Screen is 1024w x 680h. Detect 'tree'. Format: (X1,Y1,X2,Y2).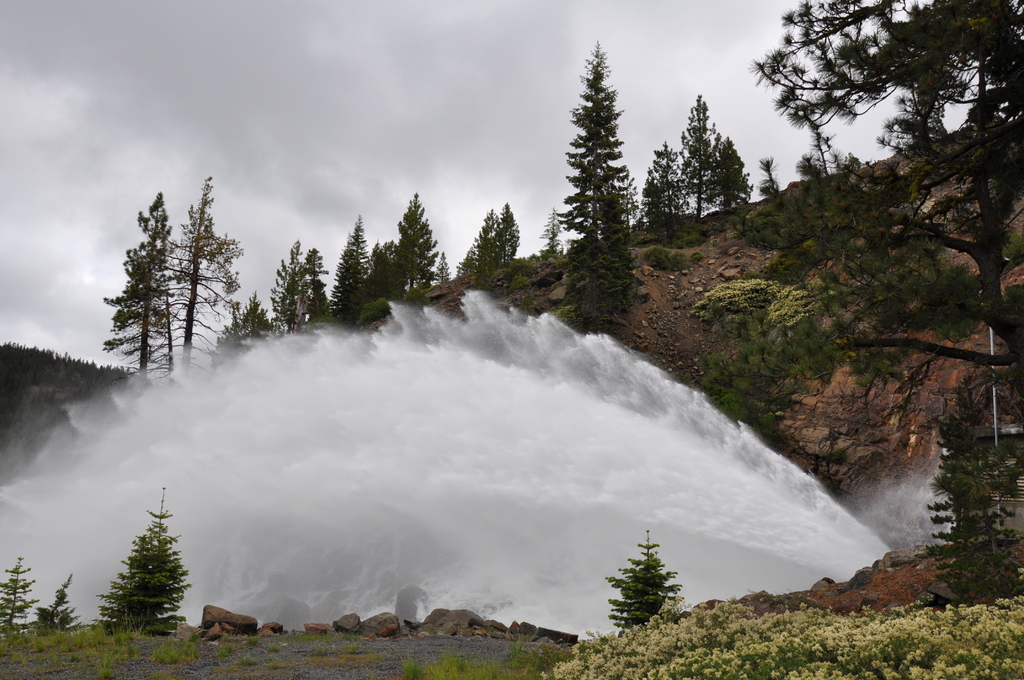
(553,41,655,332).
